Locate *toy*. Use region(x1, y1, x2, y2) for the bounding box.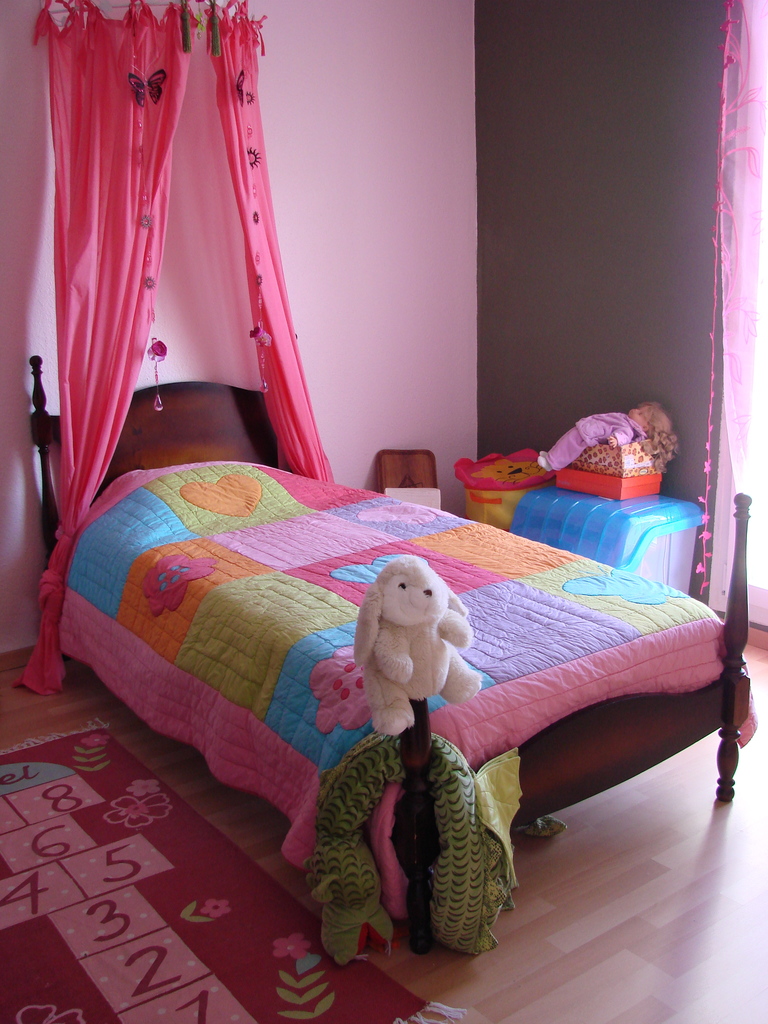
region(322, 551, 436, 593).
